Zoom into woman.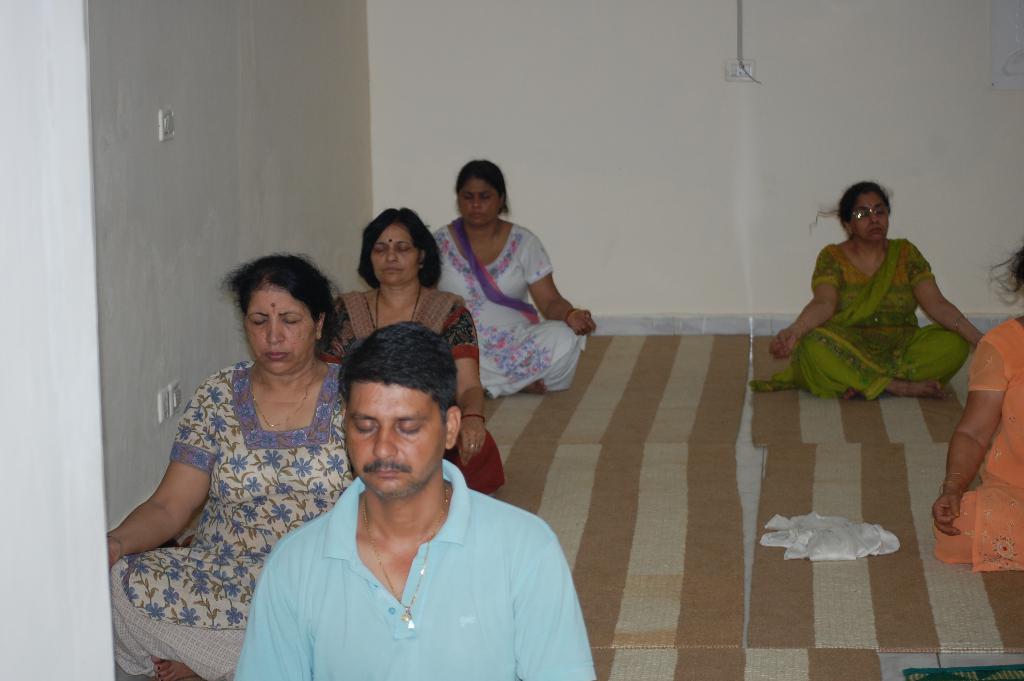
Zoom target: rect(158, 255, 402, 680).
